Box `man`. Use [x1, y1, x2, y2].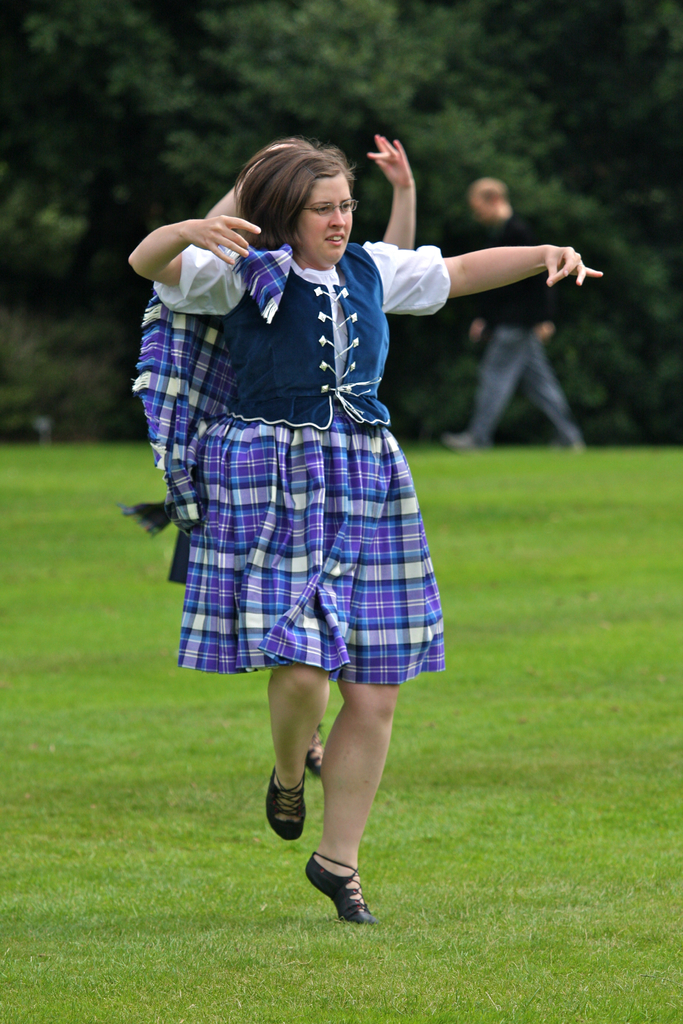
[437, 167, 583, 450].
